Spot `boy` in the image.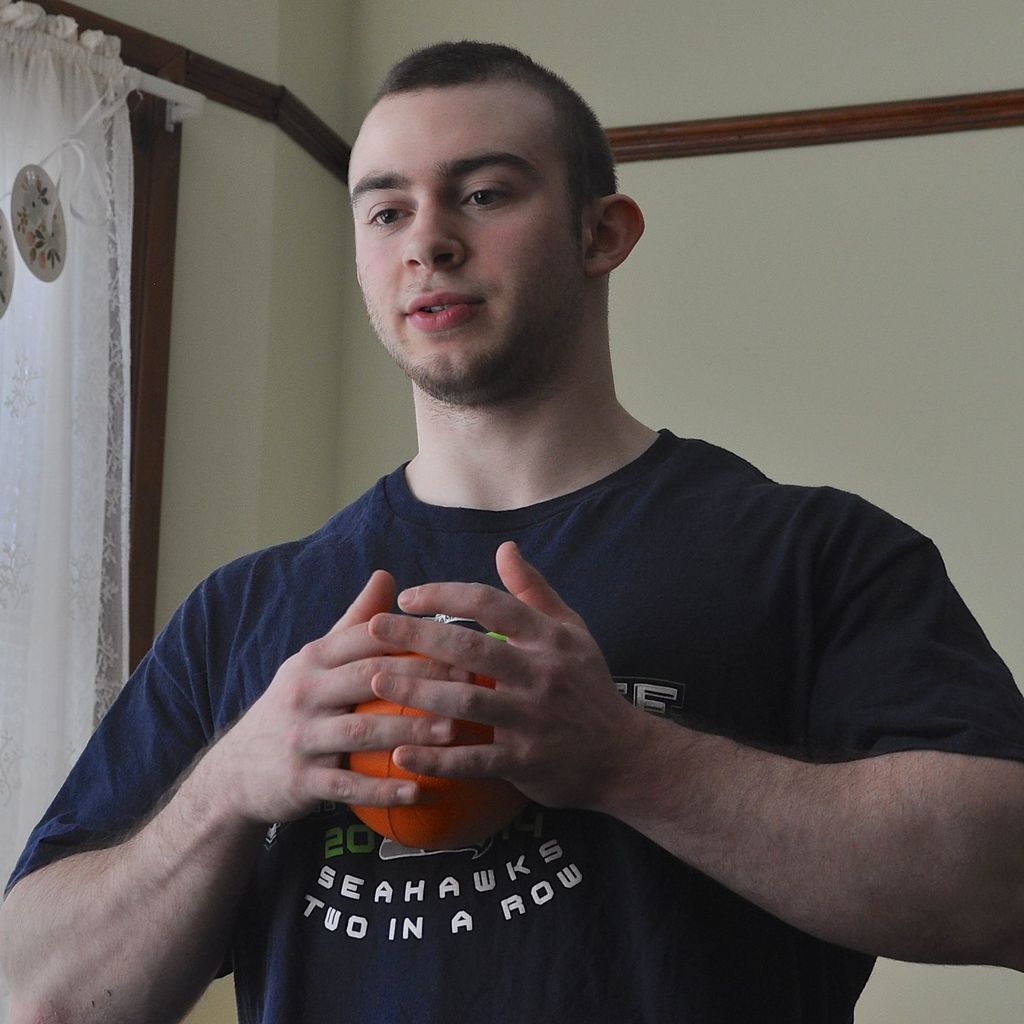
`boy` found at [left=0, top=40, right=1023, bottom=1023].
